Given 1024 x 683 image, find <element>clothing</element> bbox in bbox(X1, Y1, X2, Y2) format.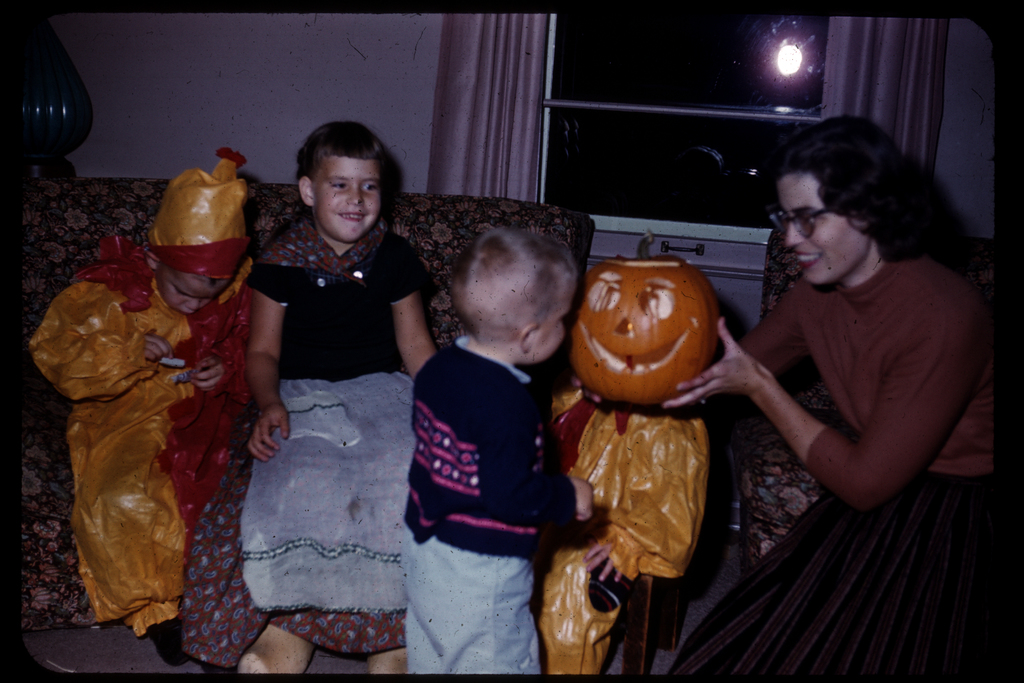
bbox(532, 366, 717, 671).
